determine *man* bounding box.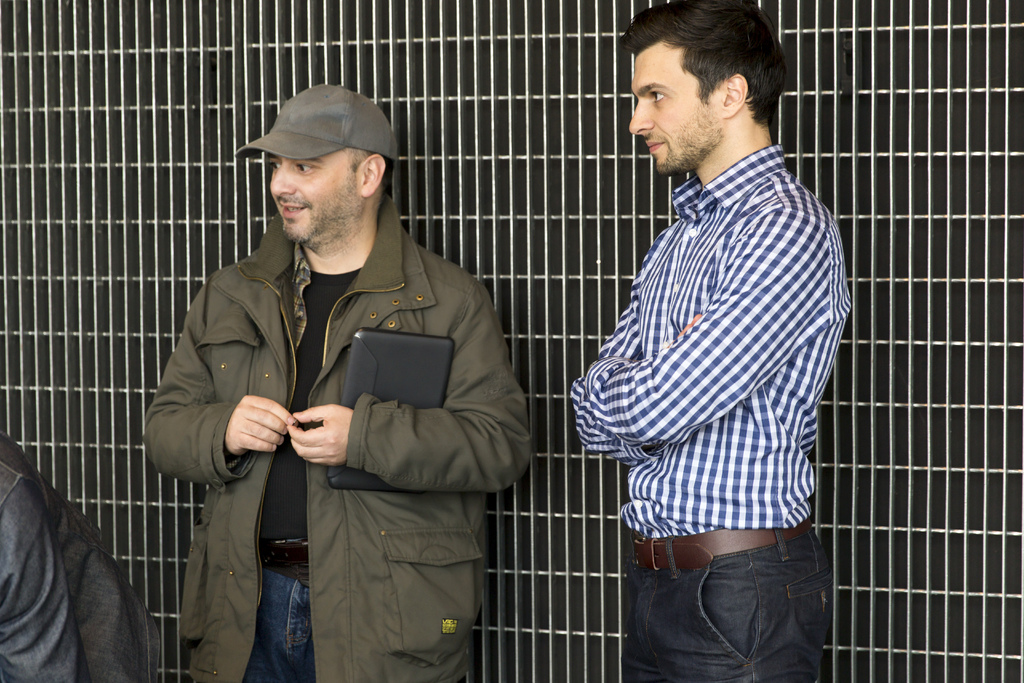
Determined: 141, 81, 534, 682.
